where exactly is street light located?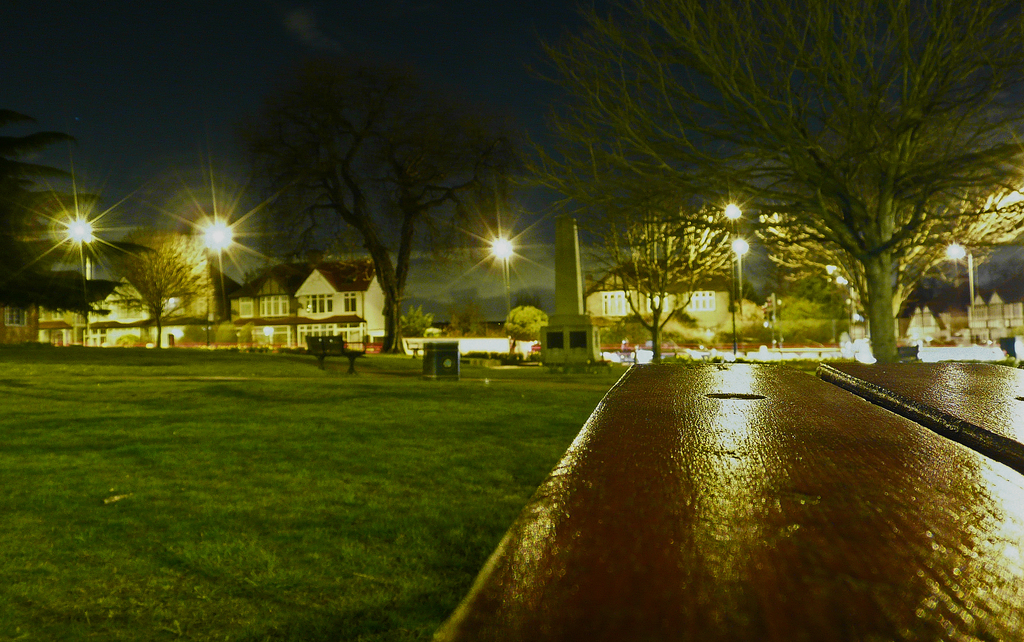
Its bounding box is bbox=[489, 233, 512, 317].
